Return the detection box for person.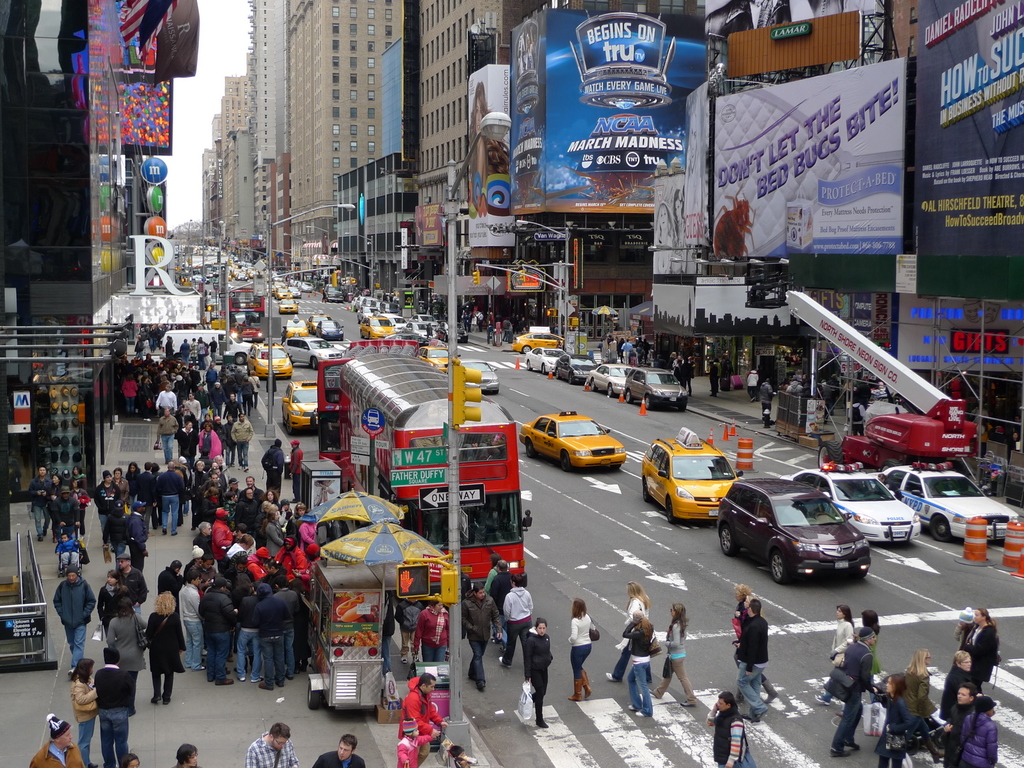
(left=652, top=604, right=697, bottom=708).
